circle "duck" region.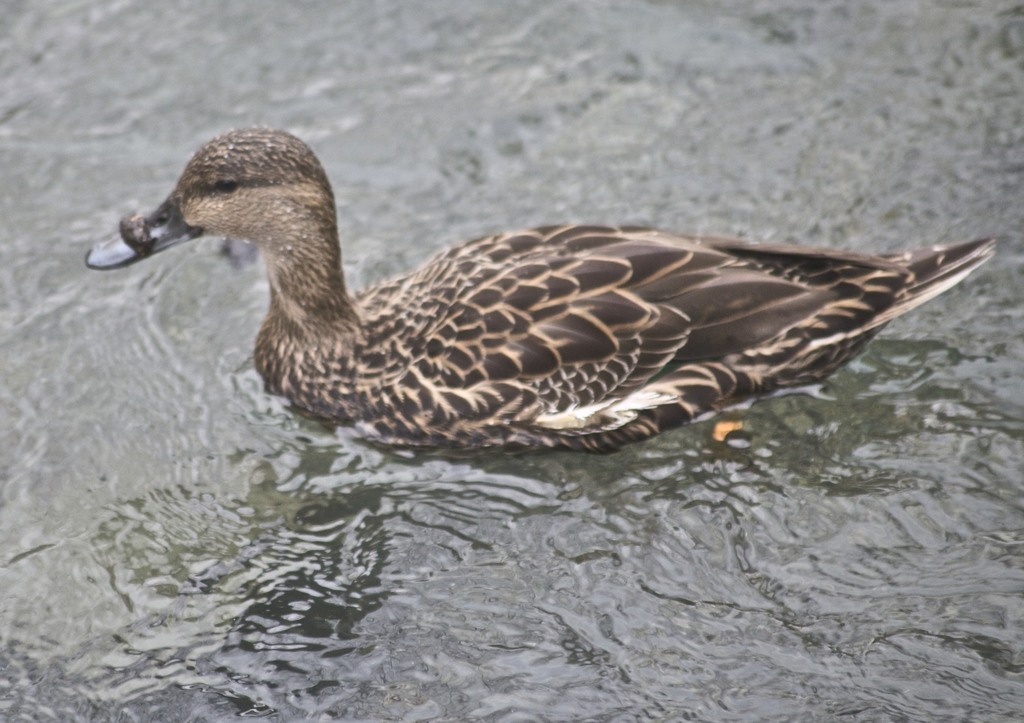
Region: x1=154, y1=142, x2=1017, y2=473.
